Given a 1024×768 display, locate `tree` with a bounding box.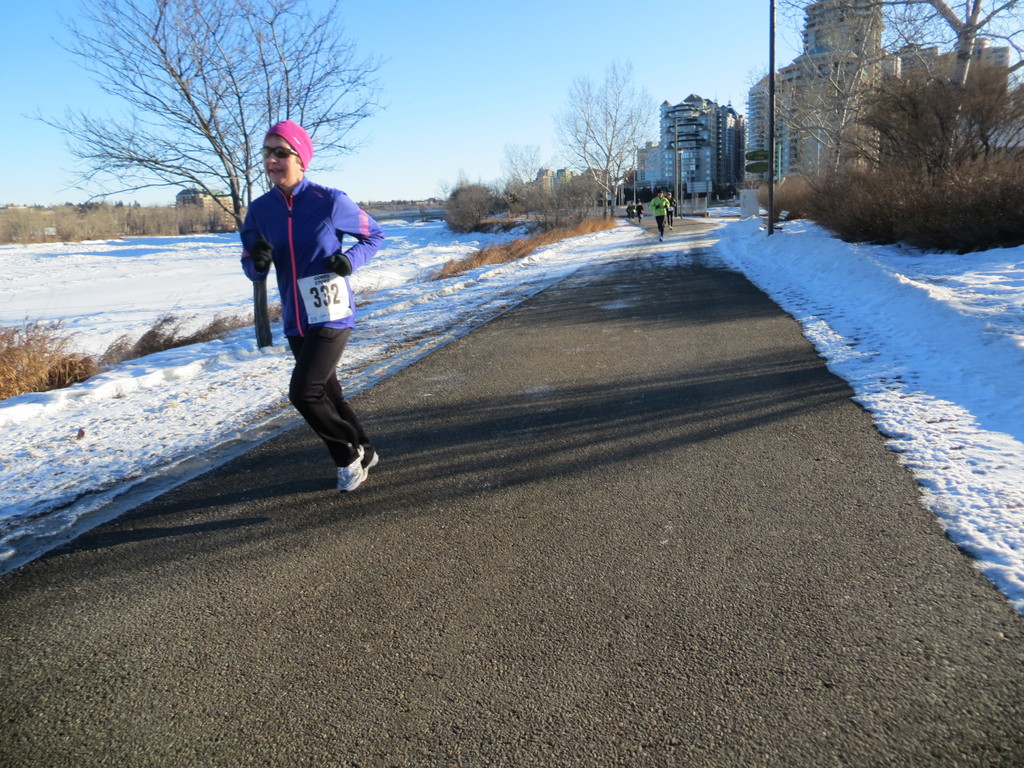
Located: 784/0/1023/193.
